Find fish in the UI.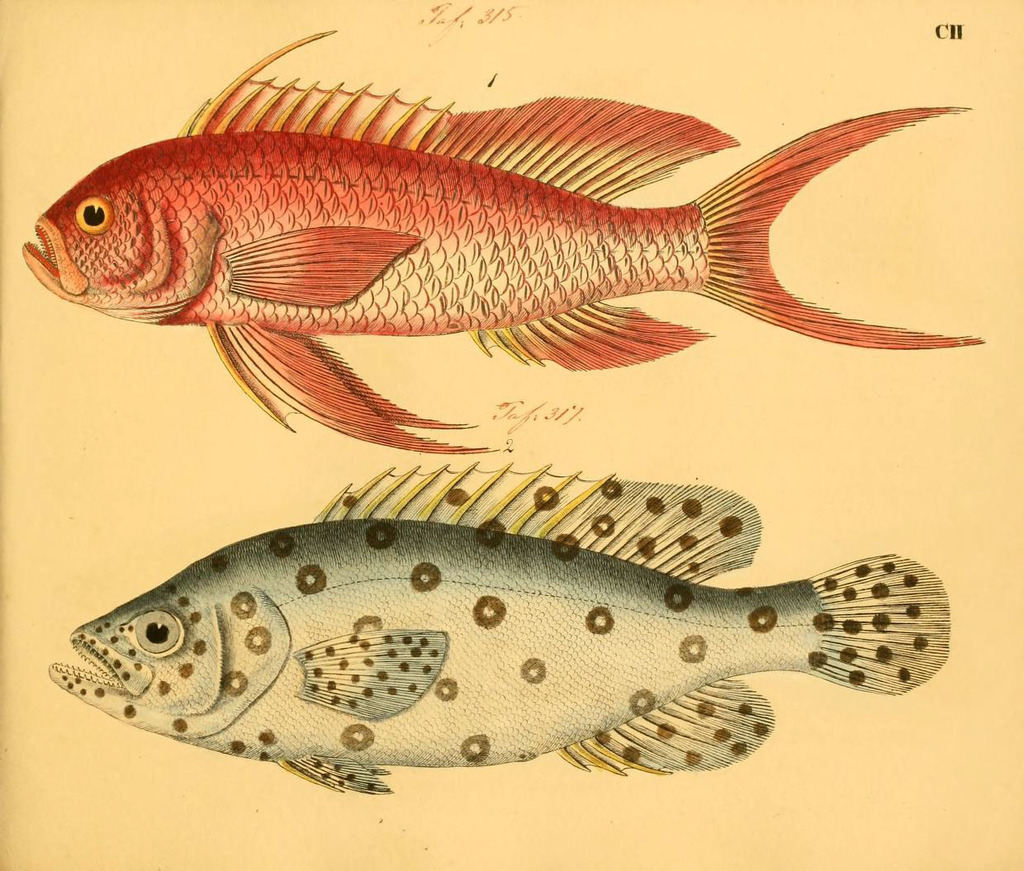
UI element at bbox=[20, 24, 986, 460].
